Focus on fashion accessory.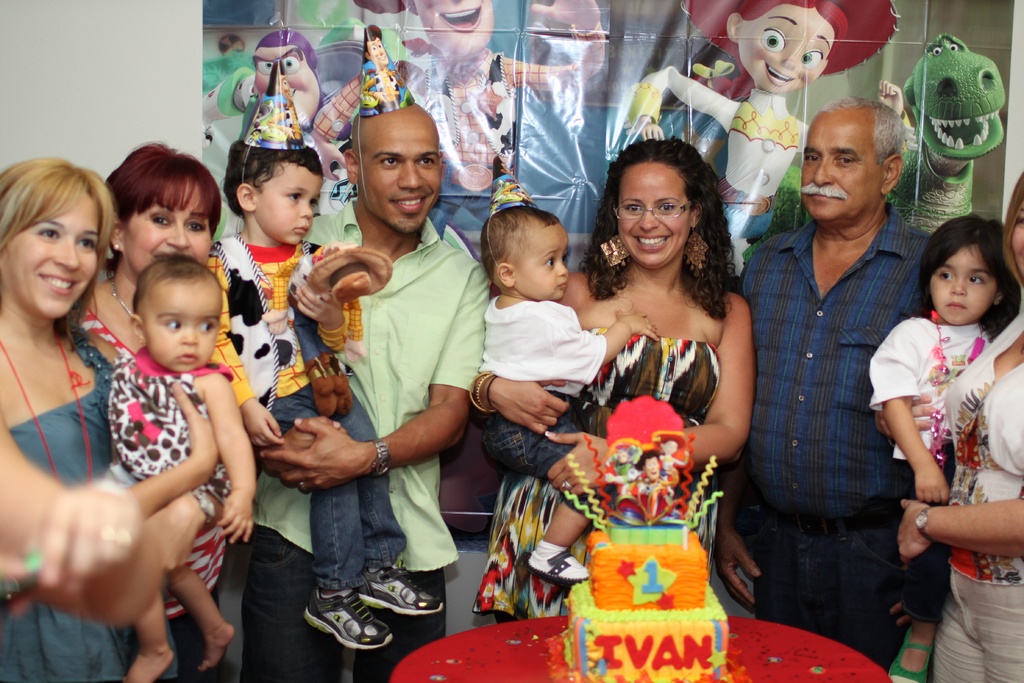
Focused at BBox(490, 154, 538, 263).
